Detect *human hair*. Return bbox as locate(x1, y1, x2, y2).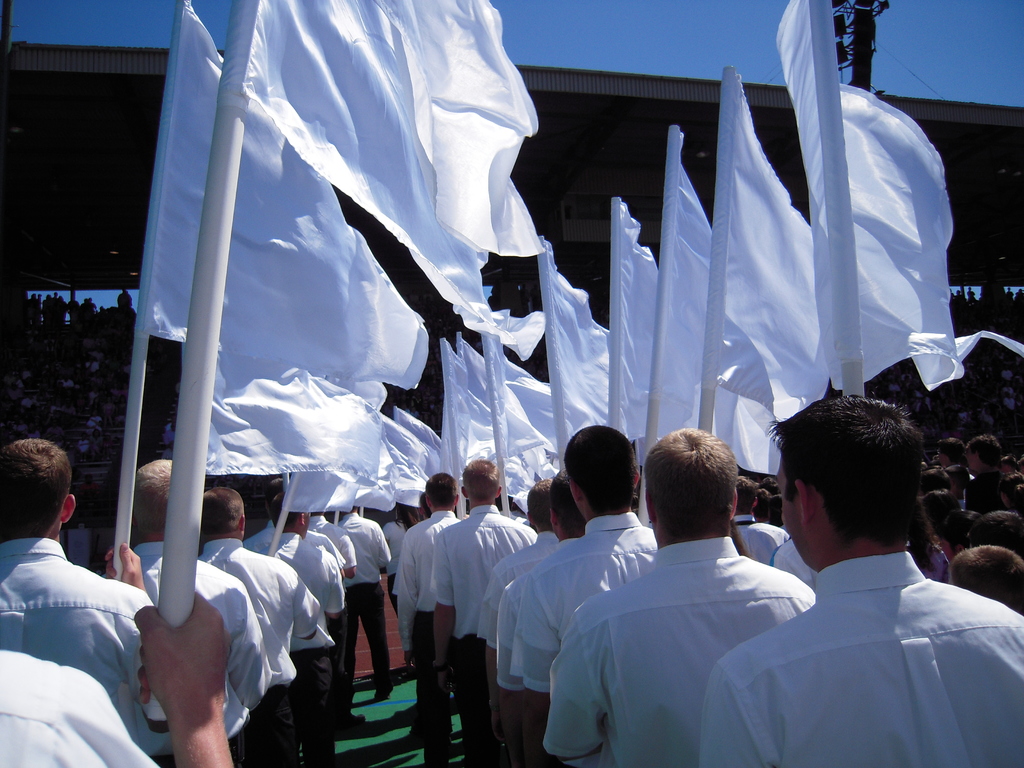
locate(562, 424, 636, 511).
